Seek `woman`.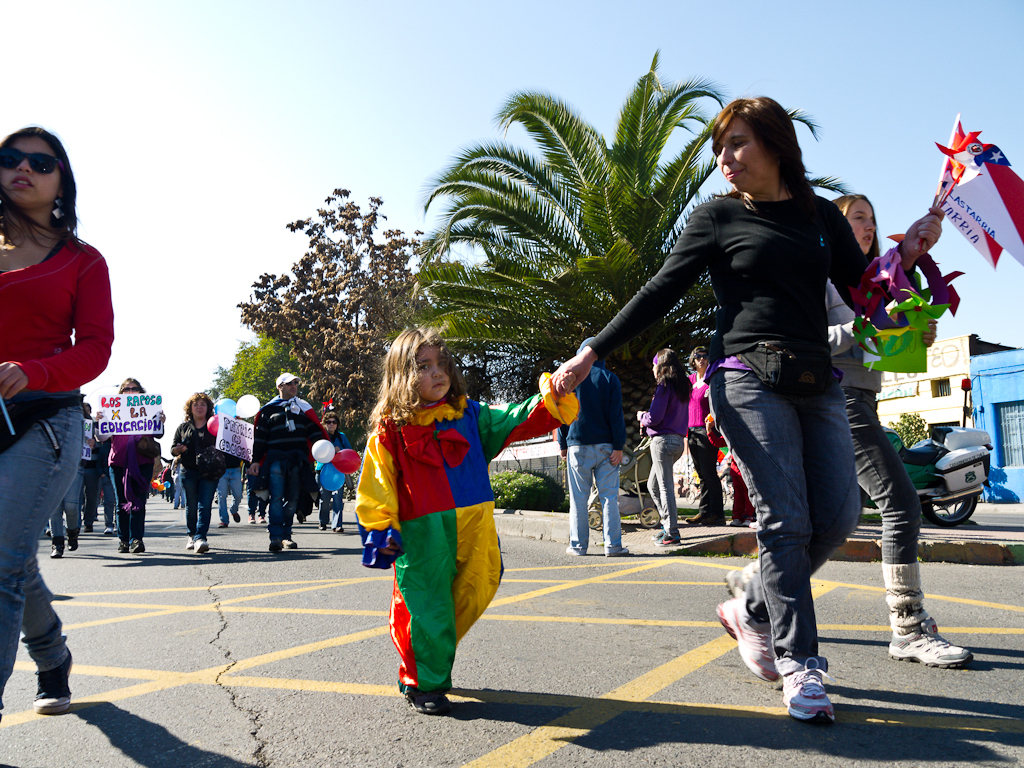
[left=552, top=98, right=946, bottom=719].
